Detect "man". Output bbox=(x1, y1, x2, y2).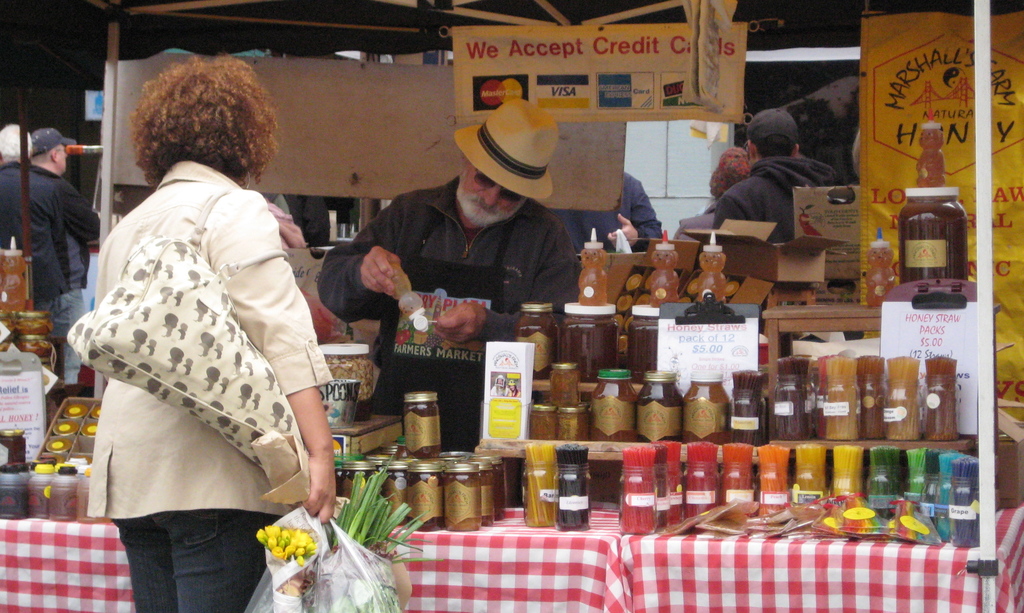
bbox=(700, 111, 856, 235).
